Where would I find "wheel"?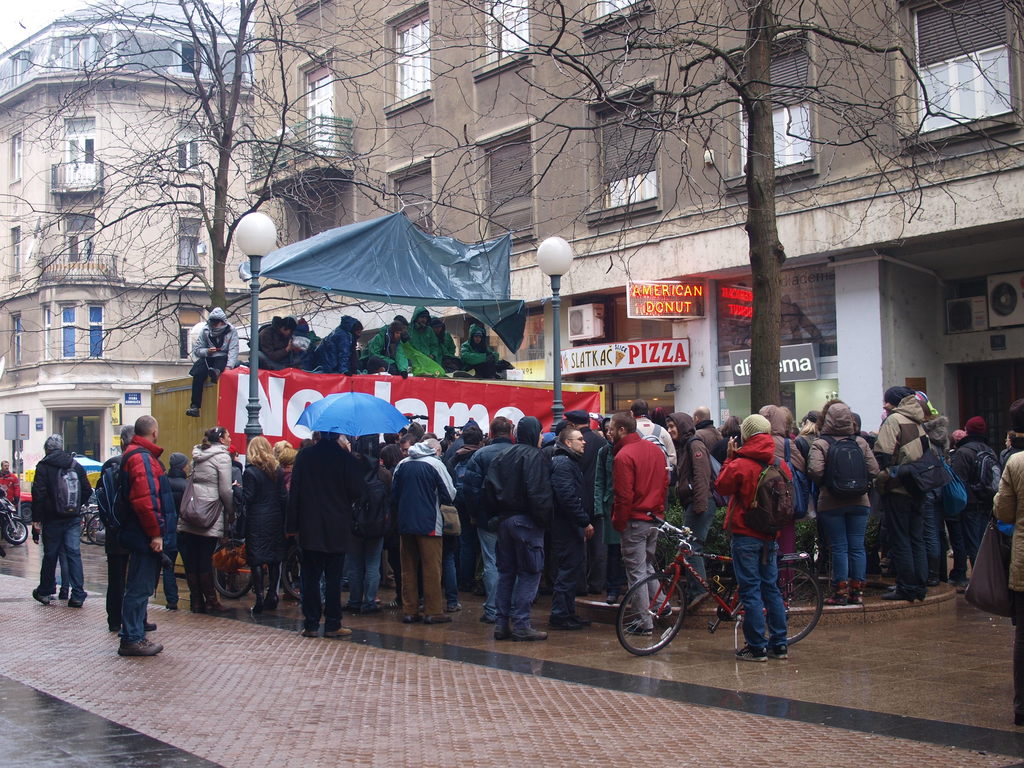
At BBox(84, 512, 109, 545).
